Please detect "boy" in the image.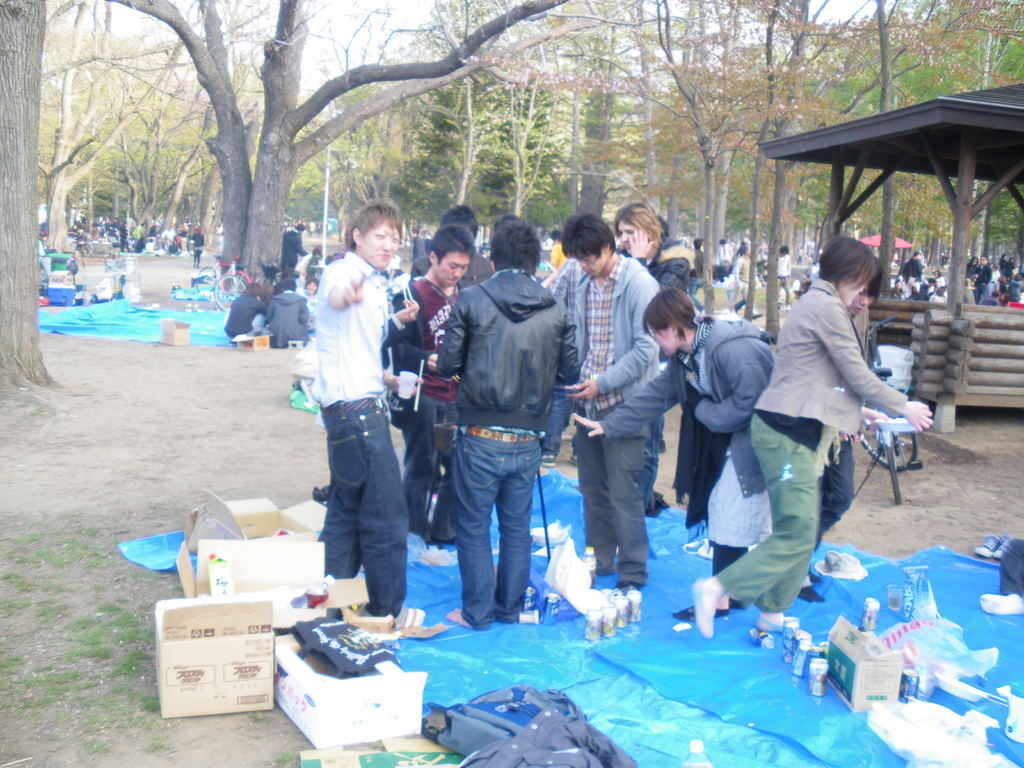
bbox(279, 202, 427, 642).
